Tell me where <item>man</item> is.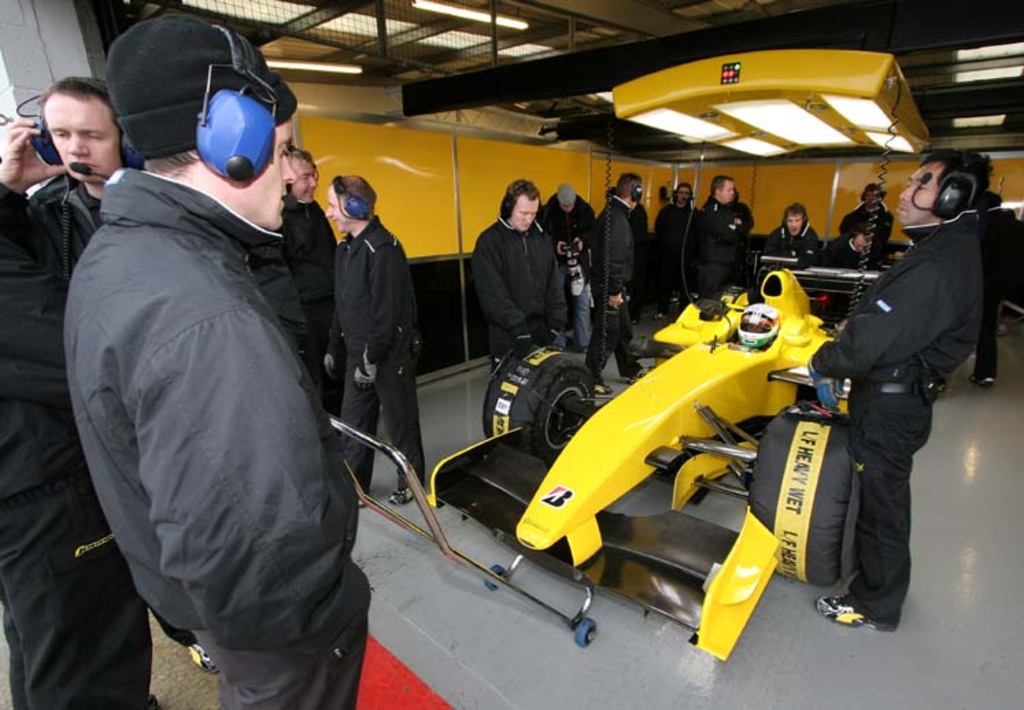
<item>man</item> is at [left=680, top=181, right=750, bottom=328].
